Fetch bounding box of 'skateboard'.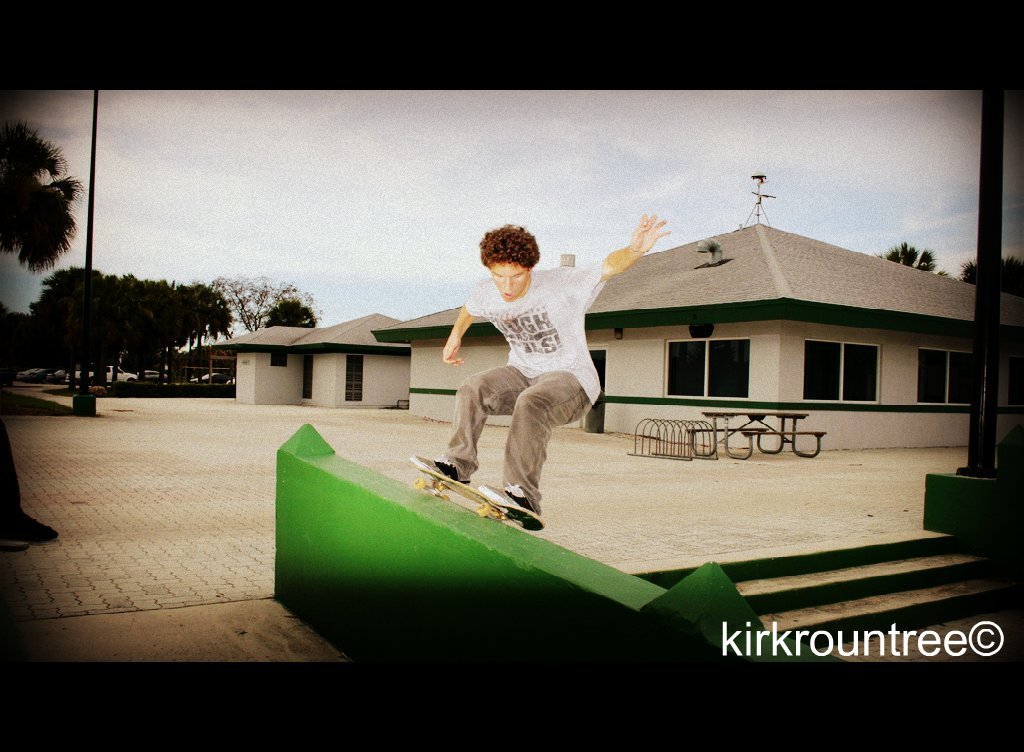
Bbox: [412, 452, 545, 532].
